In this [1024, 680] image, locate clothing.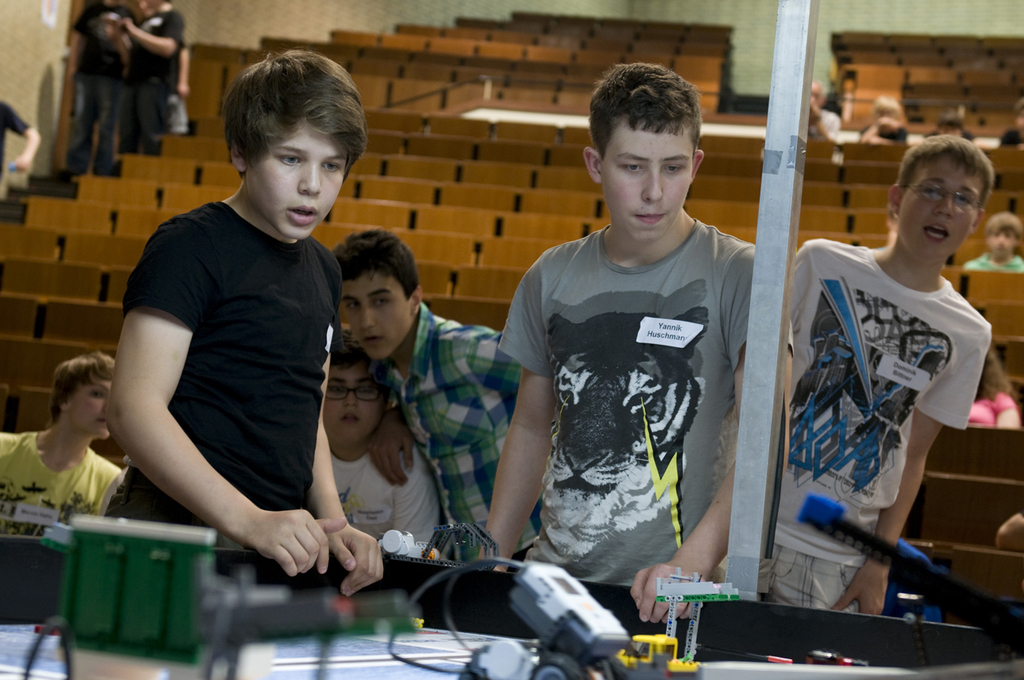
Bounding box: Rect(962, 248, 1023, 272).
